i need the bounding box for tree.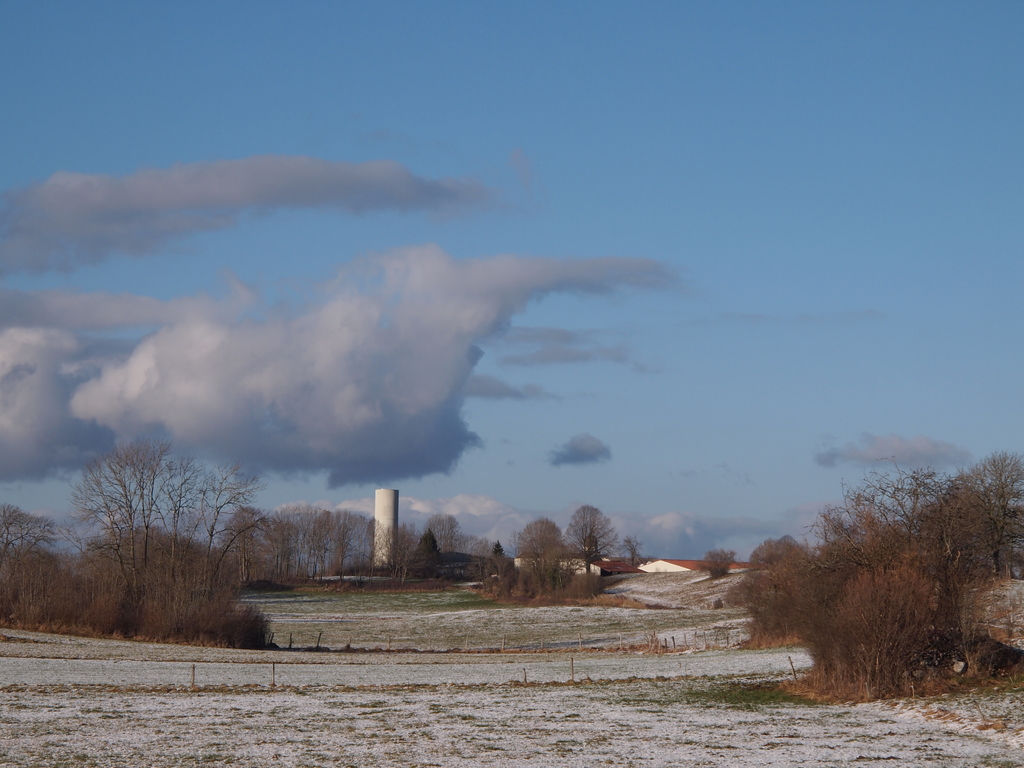
Here it is: region(380, 519, 410, 584).
